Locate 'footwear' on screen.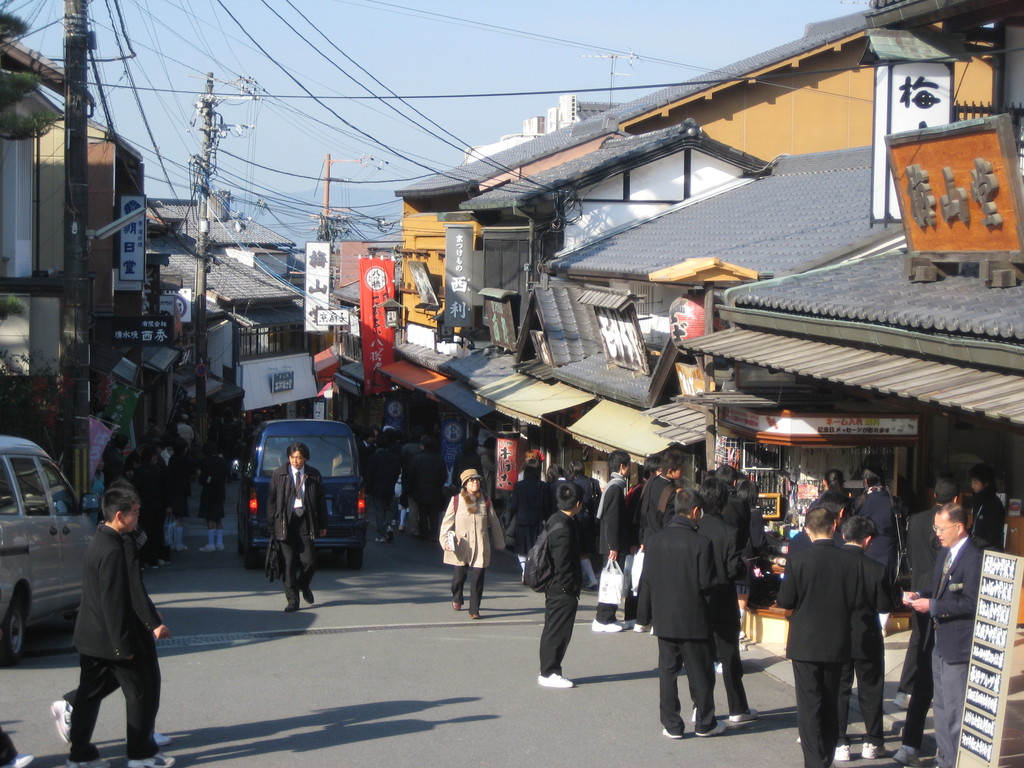
On screen at 218,543,225,551.
